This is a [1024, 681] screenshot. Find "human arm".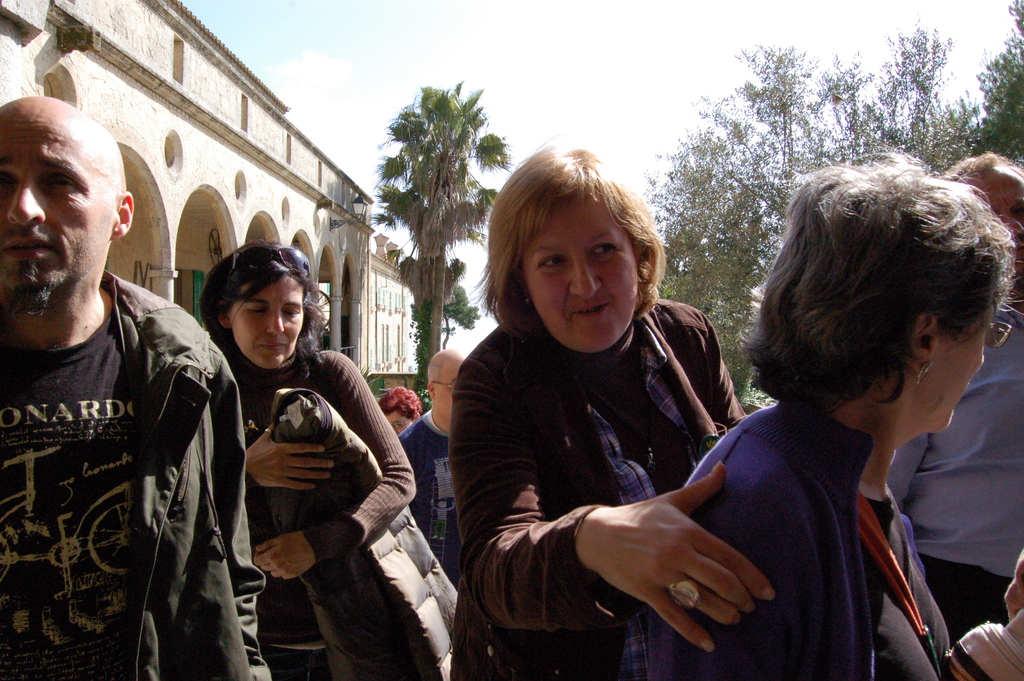
Bounding box: (258,360,417,582).
